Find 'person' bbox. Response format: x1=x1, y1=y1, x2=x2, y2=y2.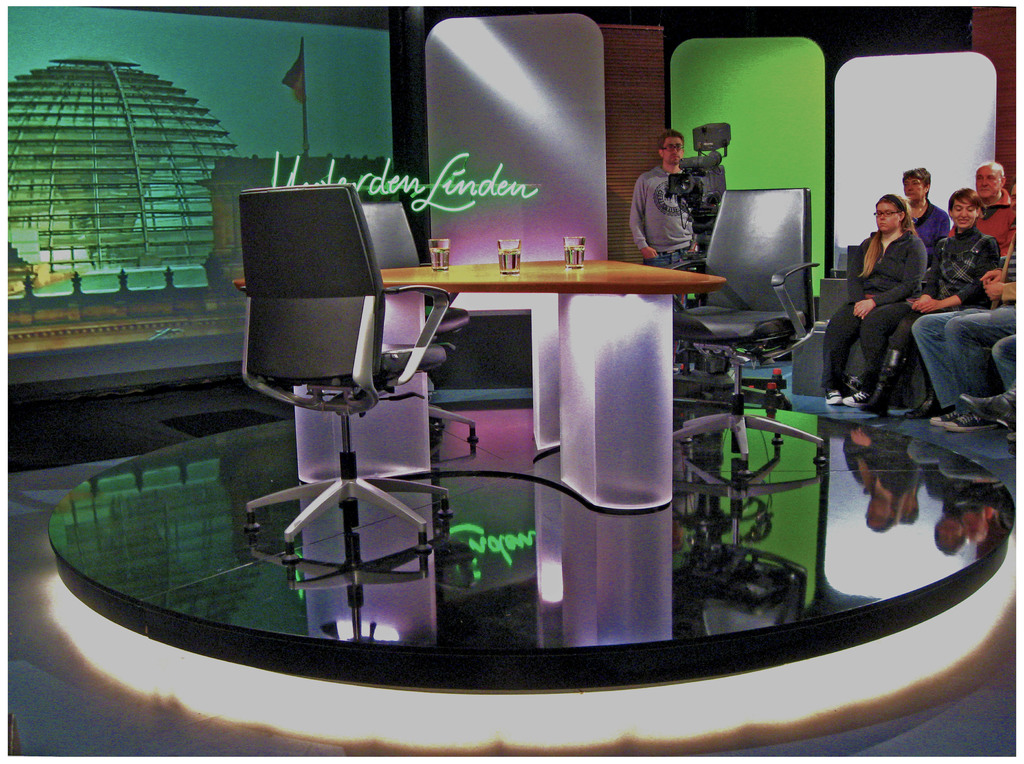
x1=952, y1=161, x2=1012, y2=255.
